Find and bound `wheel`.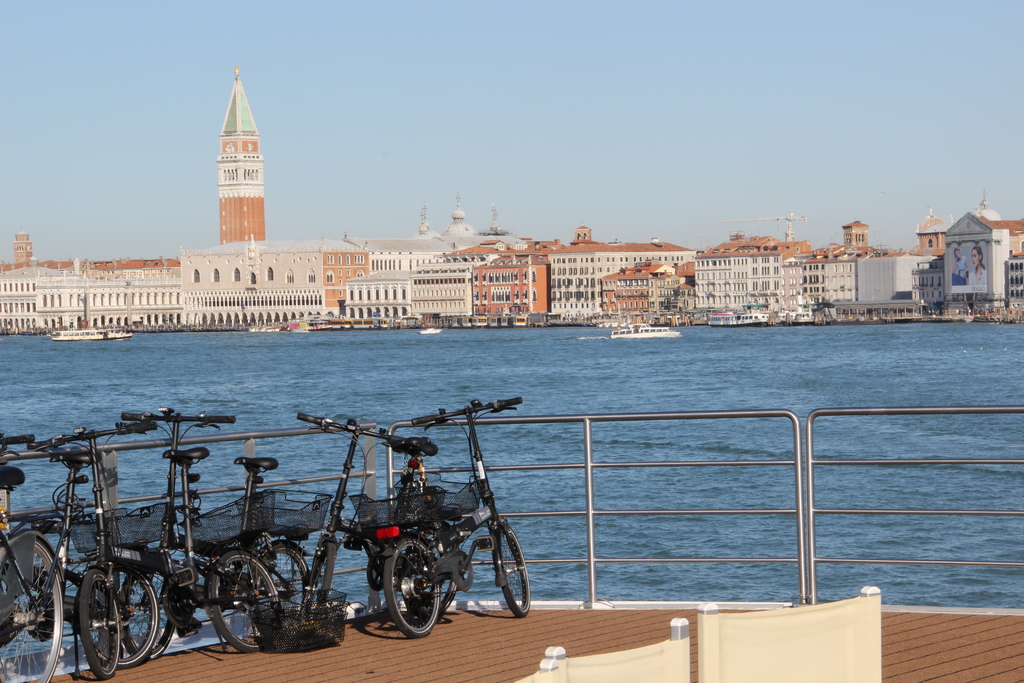
Bound: region(252, 536, 327, 638).
